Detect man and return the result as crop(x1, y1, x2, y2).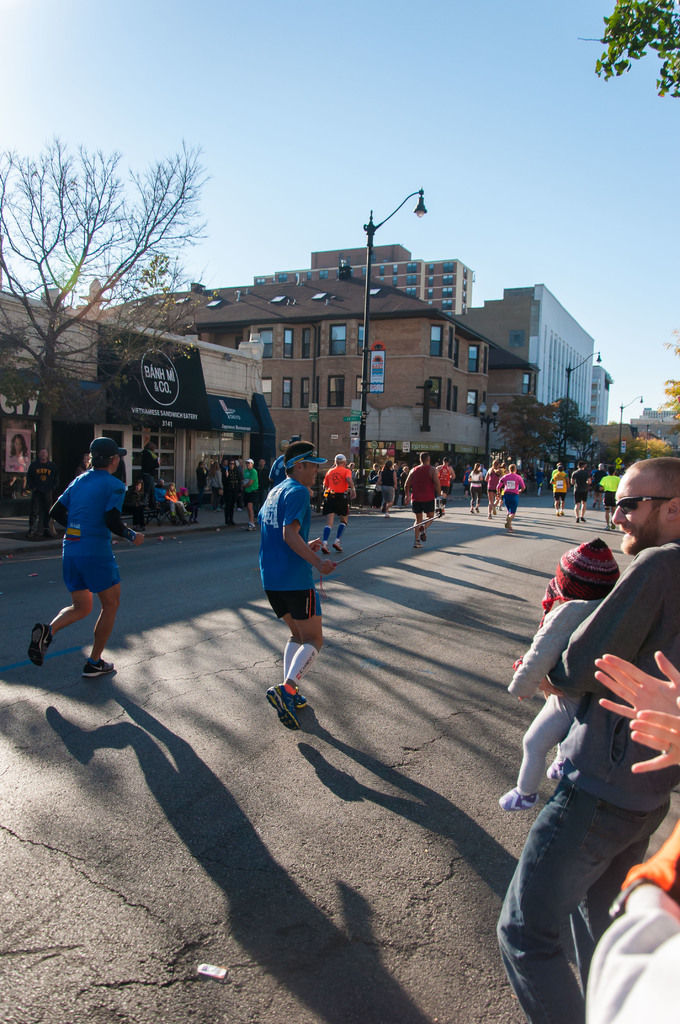
crop(243, 462, 261, 530).
